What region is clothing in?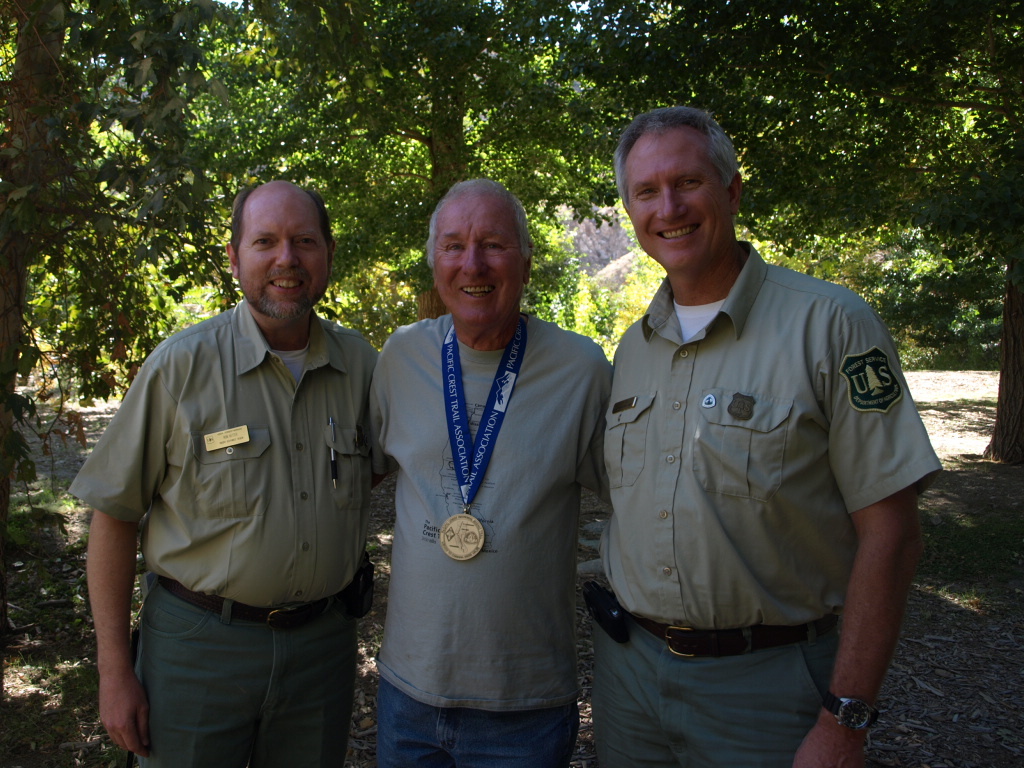
box=[367, 312, 614, 767].
